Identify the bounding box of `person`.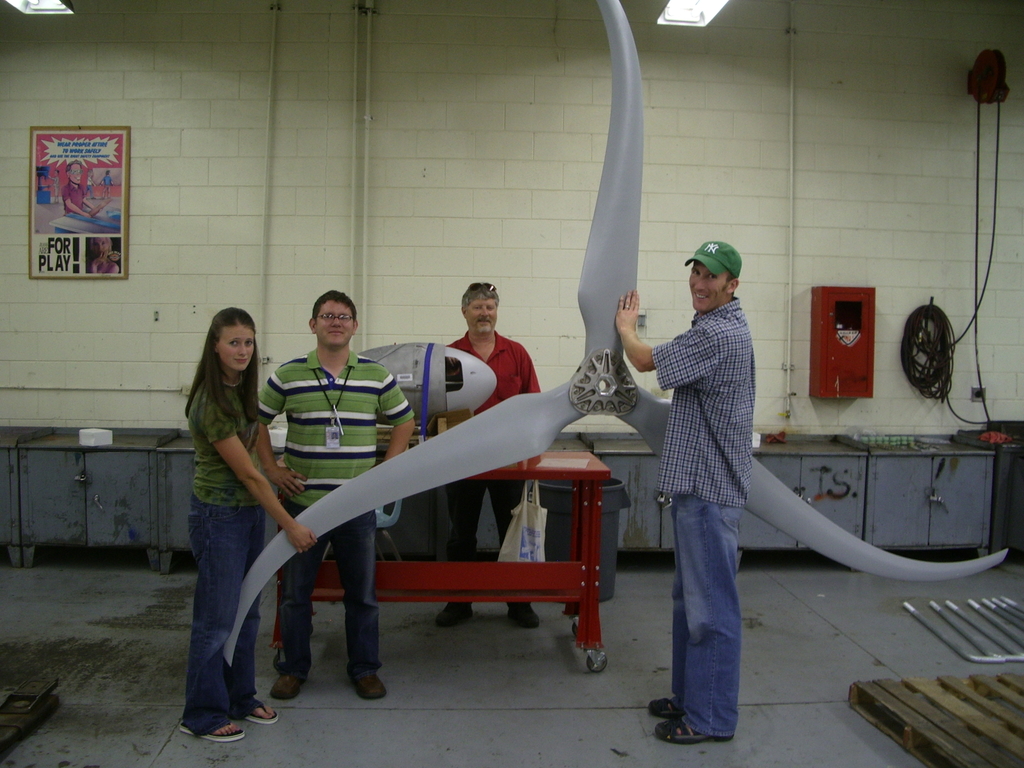
left=61, top=161, right=97, bottom=218.
